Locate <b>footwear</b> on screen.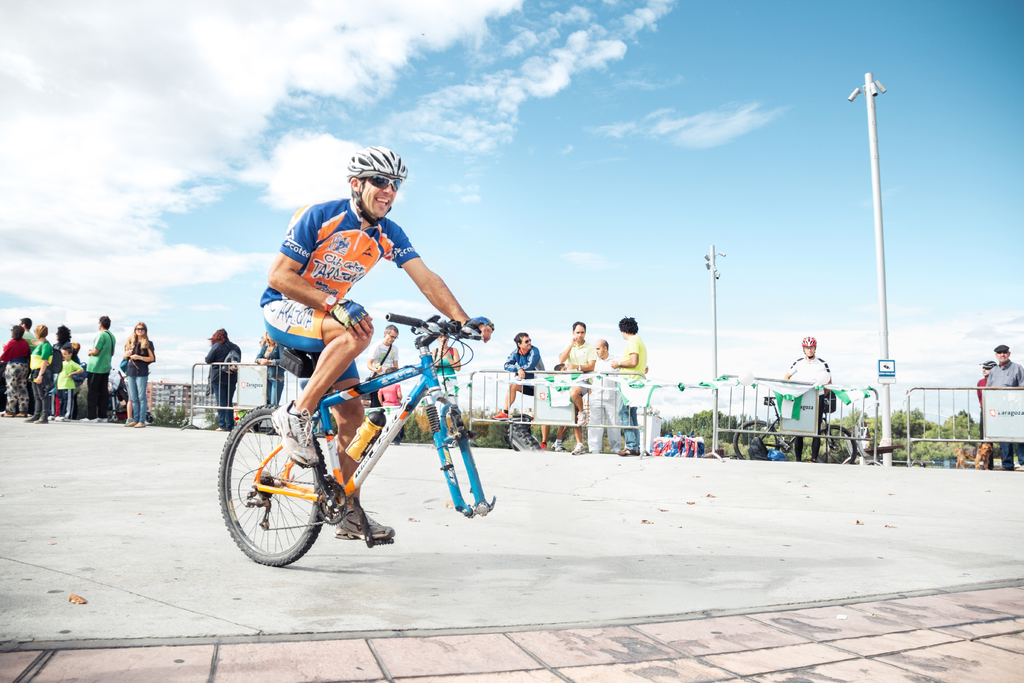
On screen at pyautogui.locateOnScreen(573, 445, 585, 454).
